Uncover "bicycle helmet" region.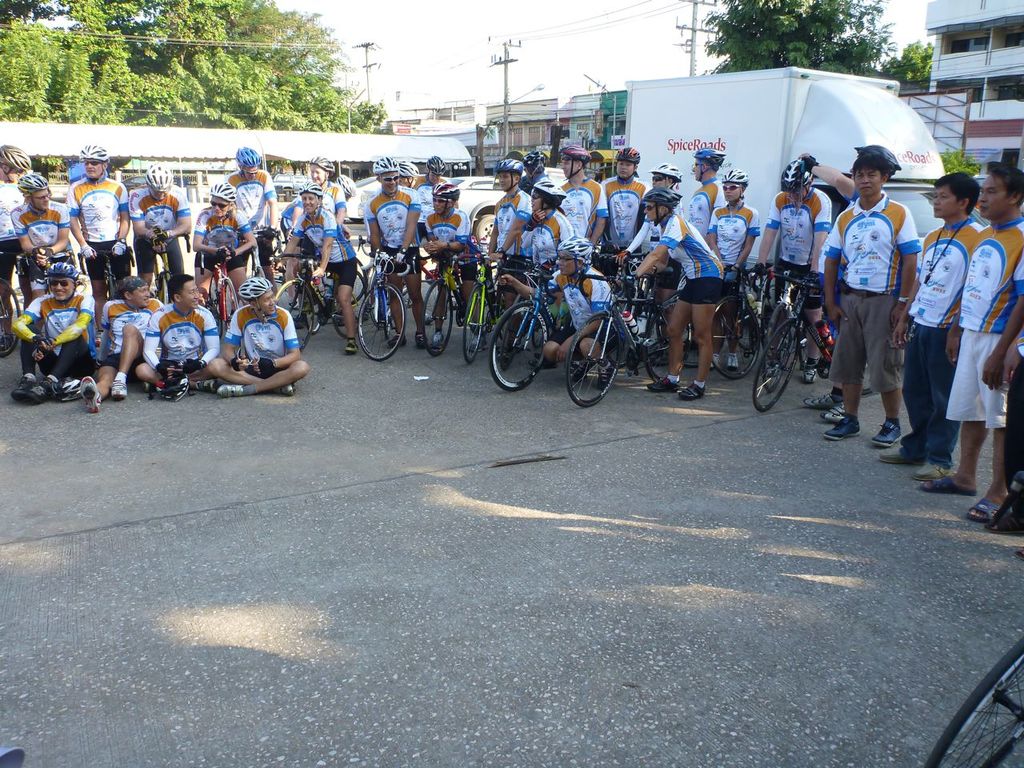
Uncovered: (432,156,440,172).
